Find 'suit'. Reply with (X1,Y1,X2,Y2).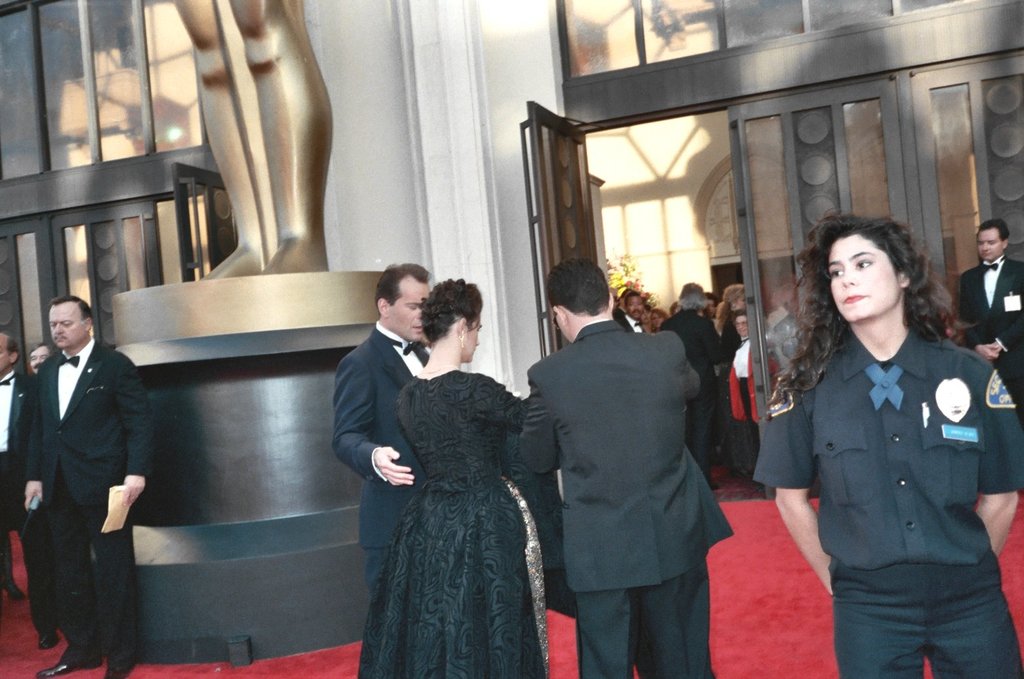
(957,257,1023,416).
